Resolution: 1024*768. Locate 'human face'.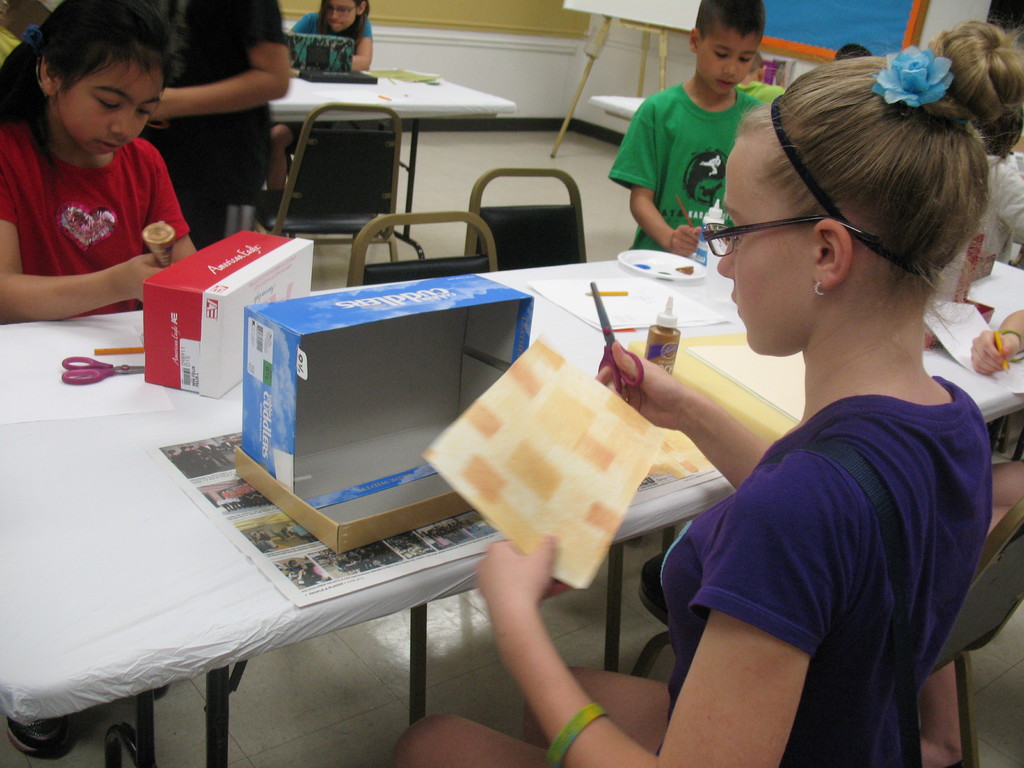
crop(55, 56, 164, 155).
